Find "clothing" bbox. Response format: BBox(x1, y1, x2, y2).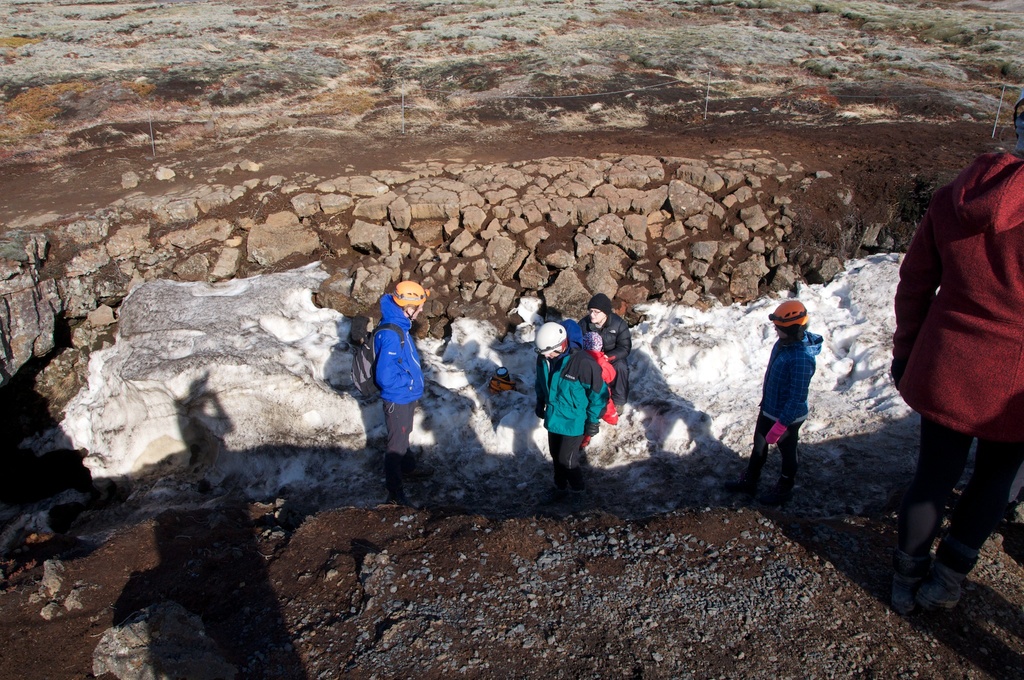
BBox(757, 334, 819, 469).
